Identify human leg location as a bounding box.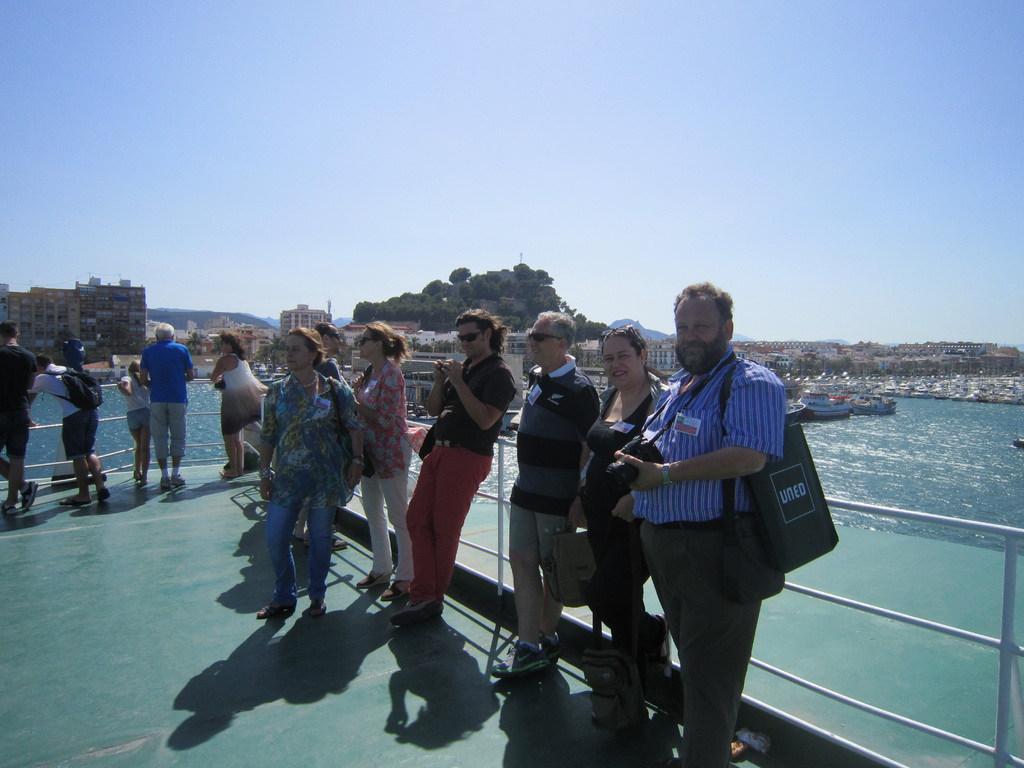
locate(1, 459, 36, 517).
